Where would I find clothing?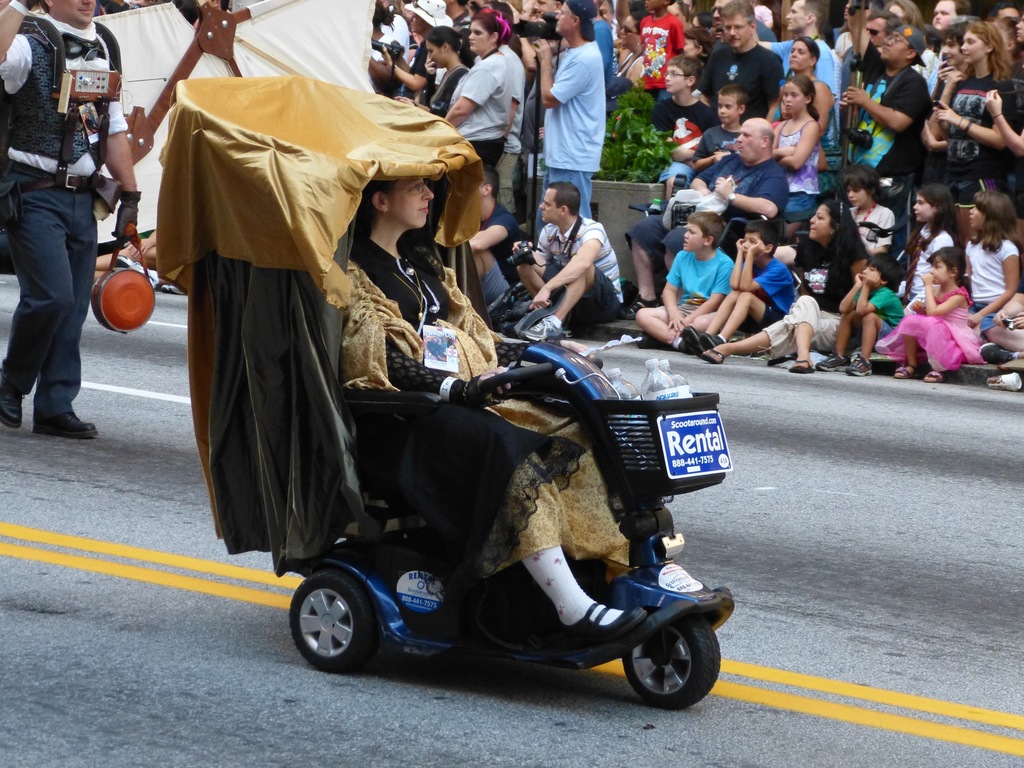
At x1=632 y1=150 x2=790 y2=251.
